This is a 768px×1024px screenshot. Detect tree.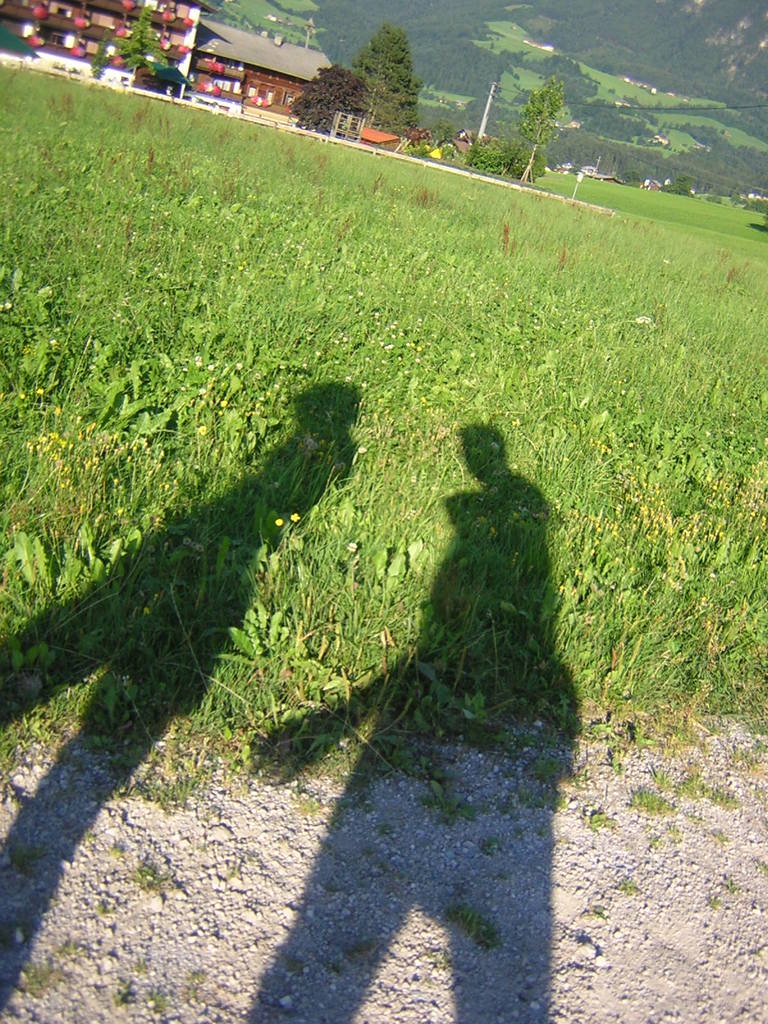
x1=291 y1=59 x2=374 y2=134.
